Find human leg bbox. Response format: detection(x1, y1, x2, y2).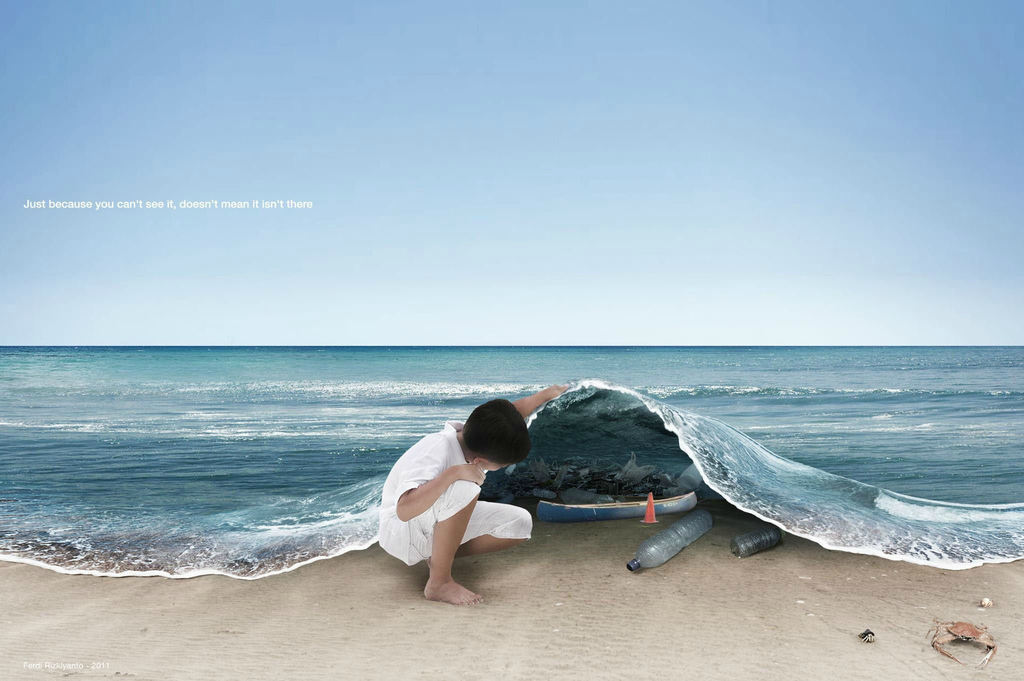
detection(424, 482, 476, 611).
